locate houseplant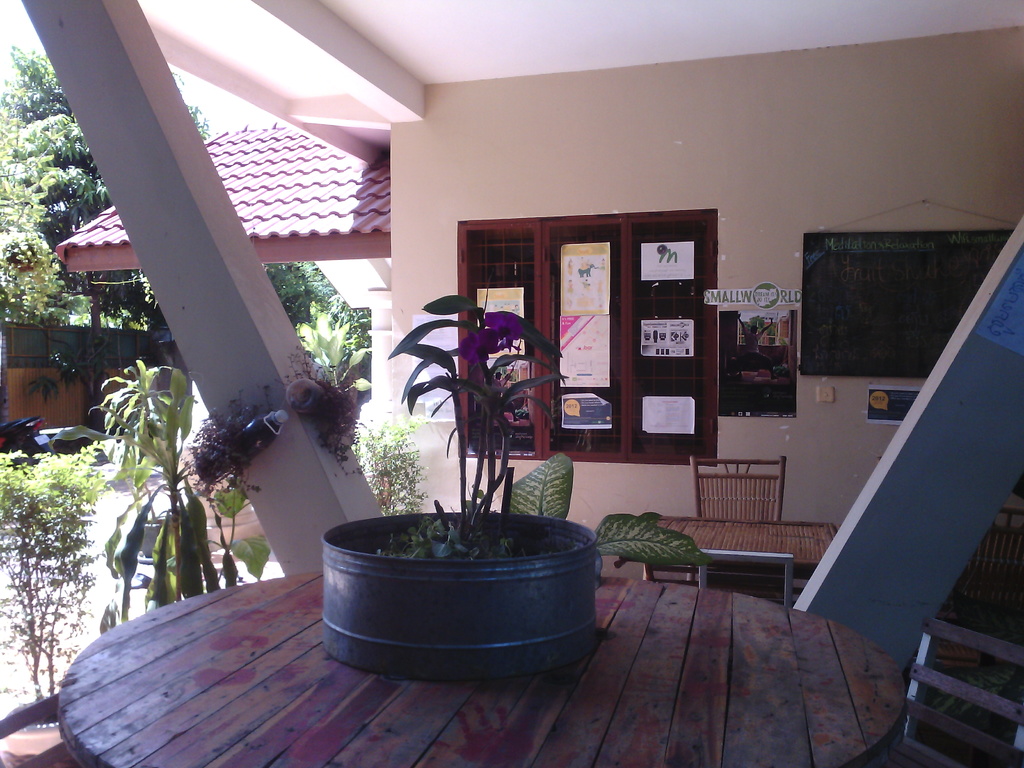
x1=317, y1=274, x2=599, y2=681
